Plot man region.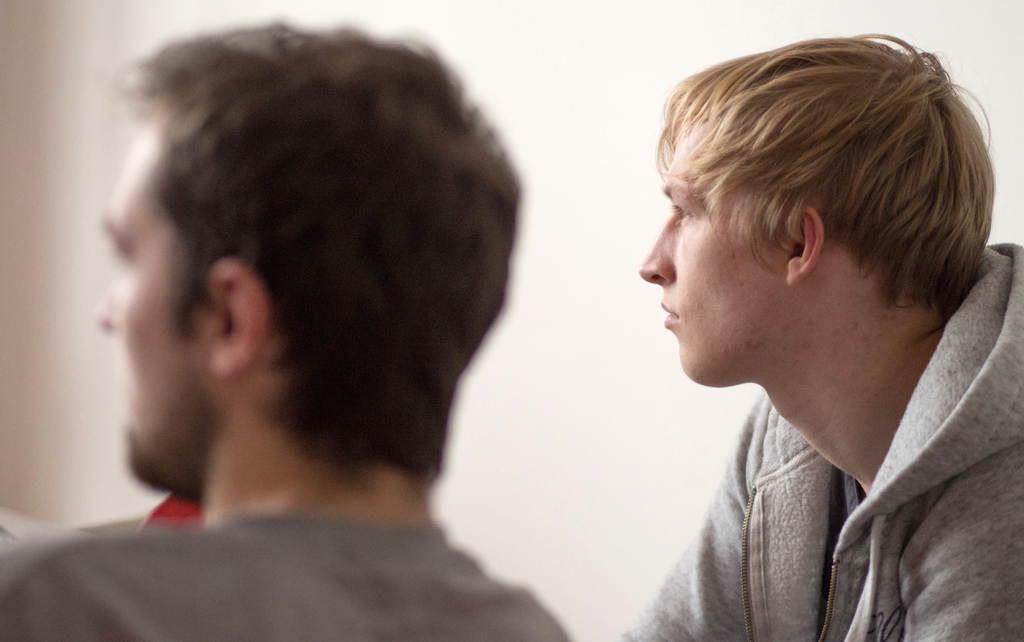
Plotted at box(0, 15, 569, 636).
